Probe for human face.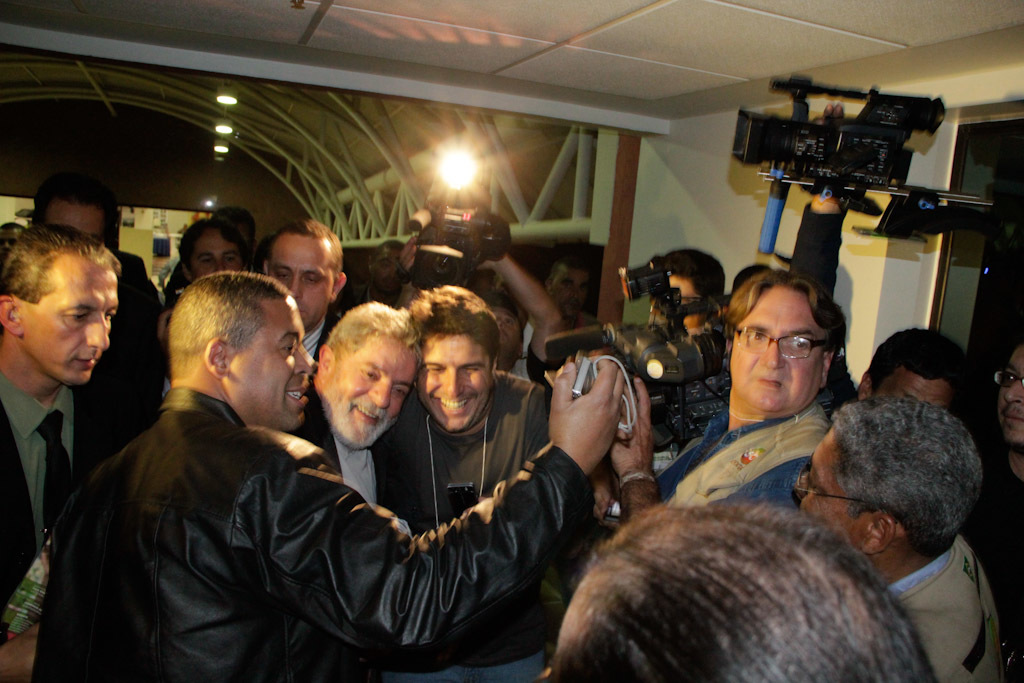
Probe result: 20/254/120/376.
